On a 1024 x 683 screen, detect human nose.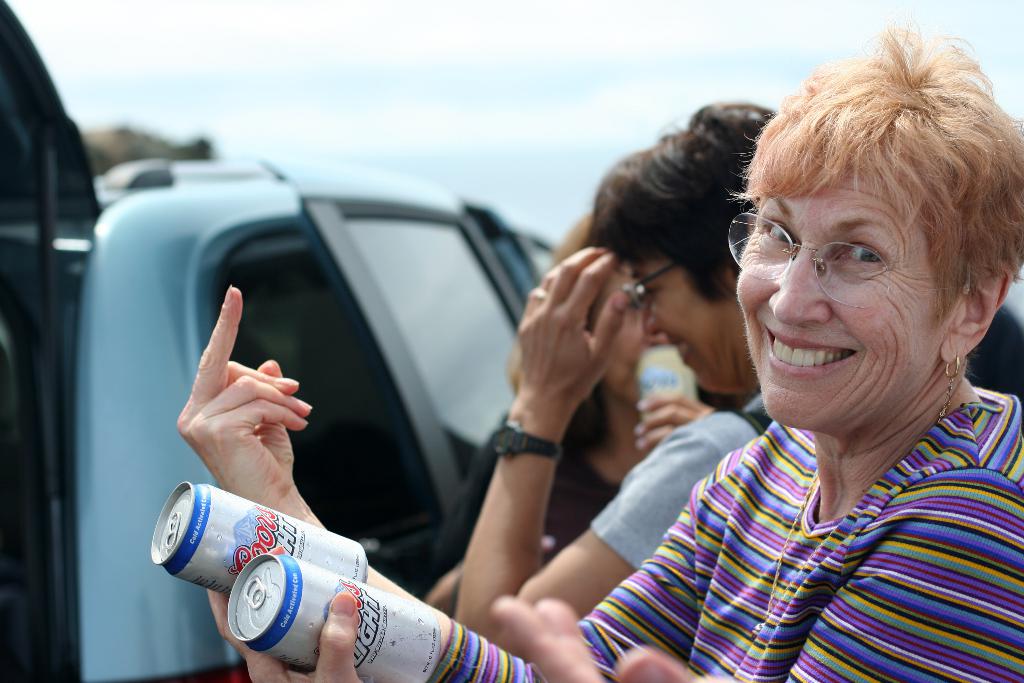
Rect(641, 304, 657, 331).
